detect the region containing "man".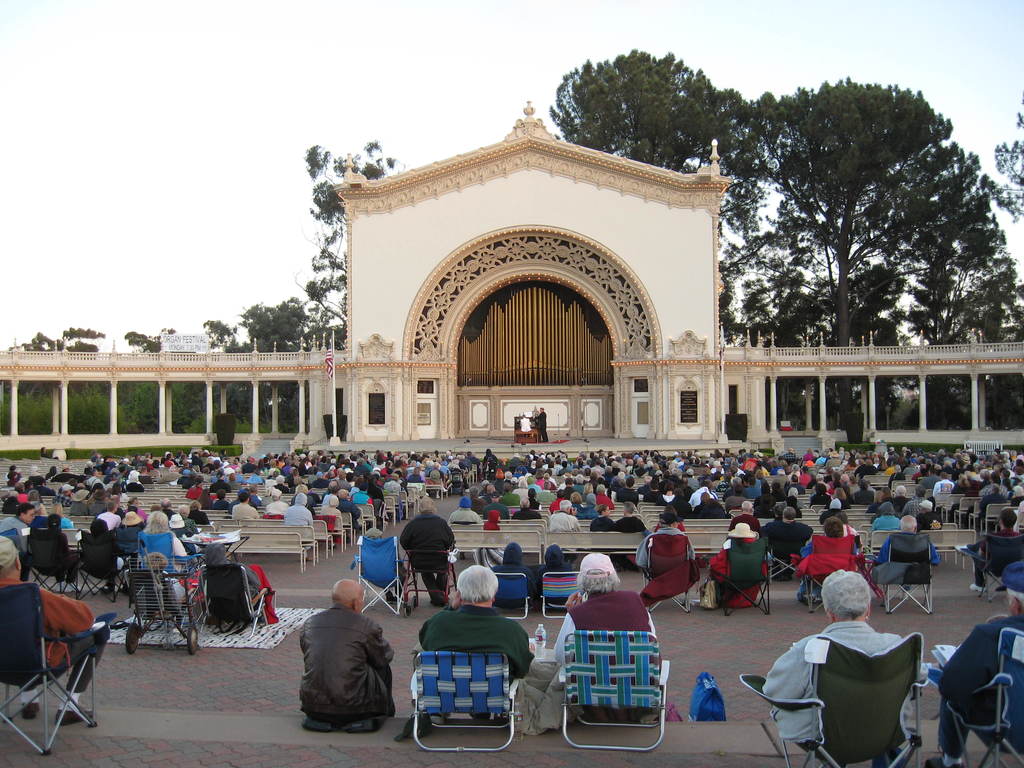
499,479,521,511.
